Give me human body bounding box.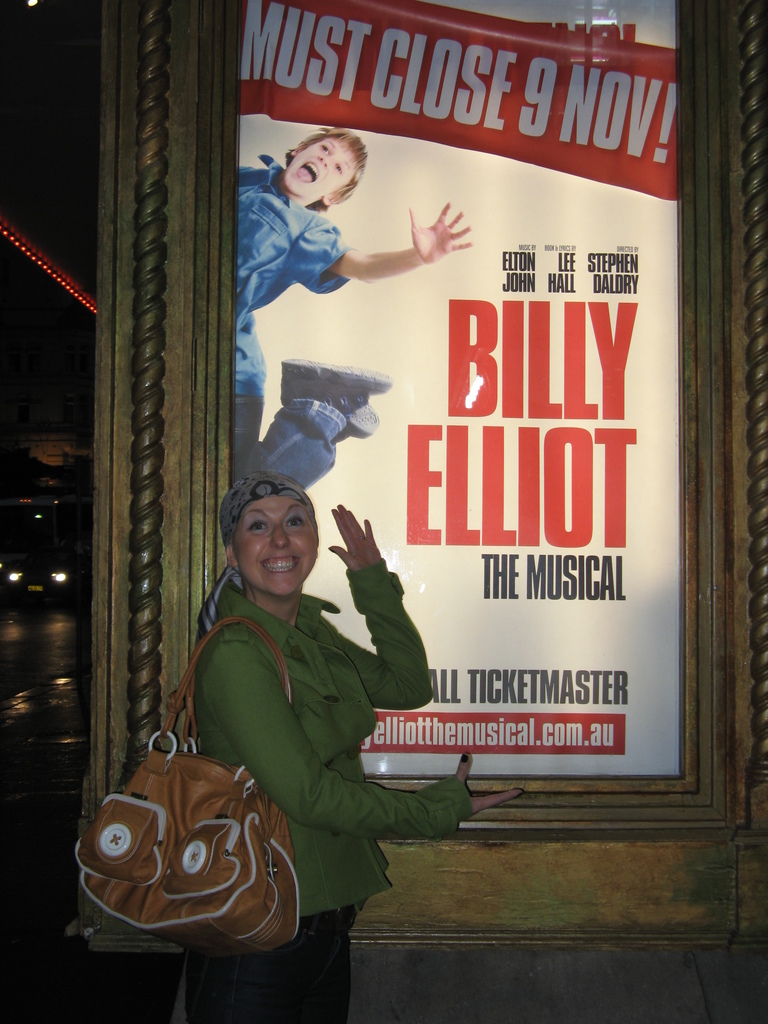
box=[172, 475, 525, 1022].
